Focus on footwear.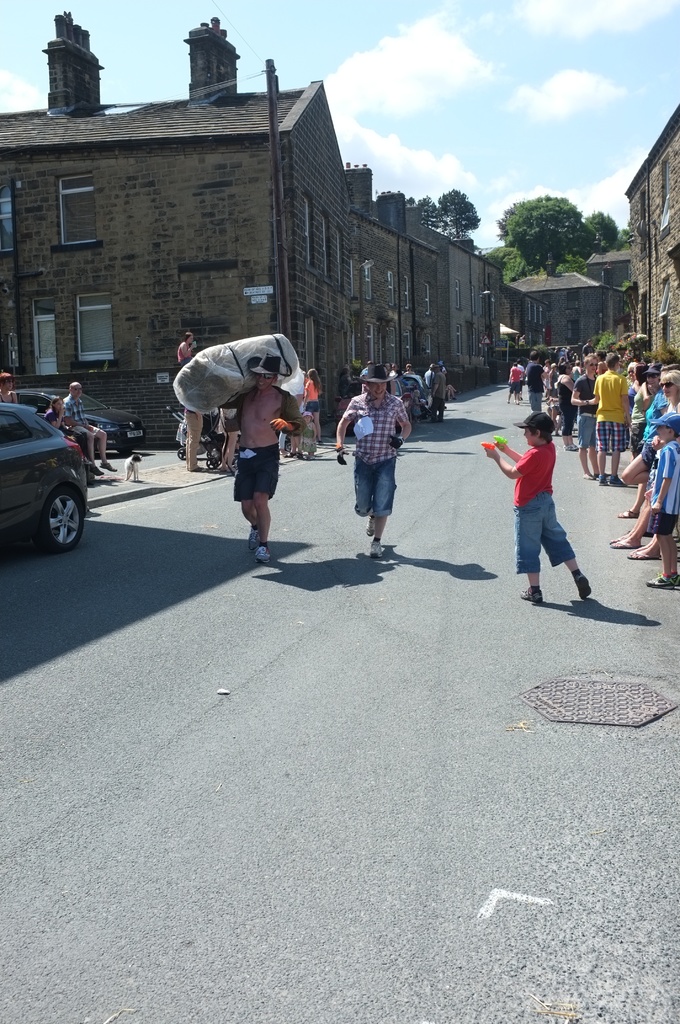
Focused at bbox=(597, 474, 609, 484).
